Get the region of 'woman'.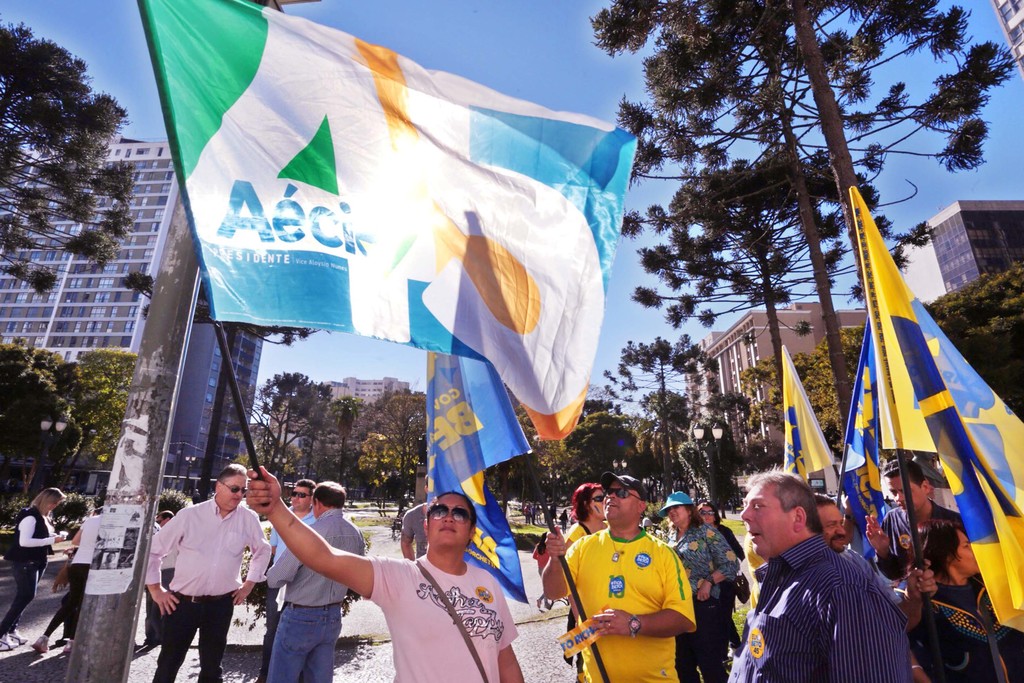
crop(694, 501, 742, 659).
